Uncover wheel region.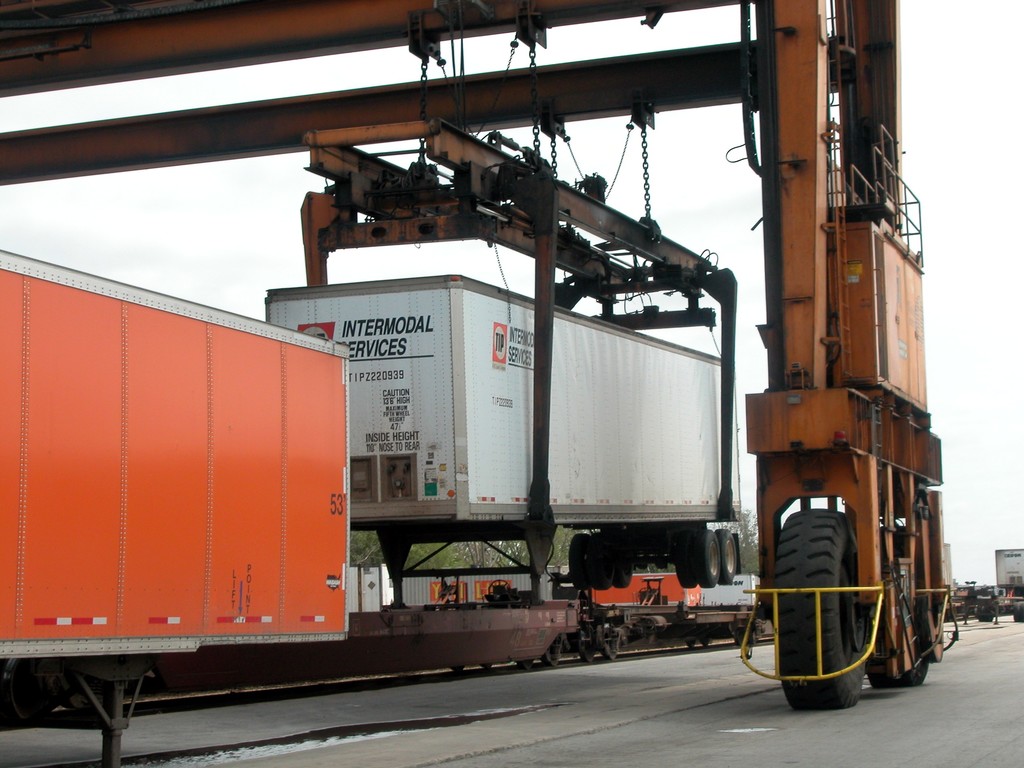
Uncovered: bbox=[599, 628, 616, 656].
